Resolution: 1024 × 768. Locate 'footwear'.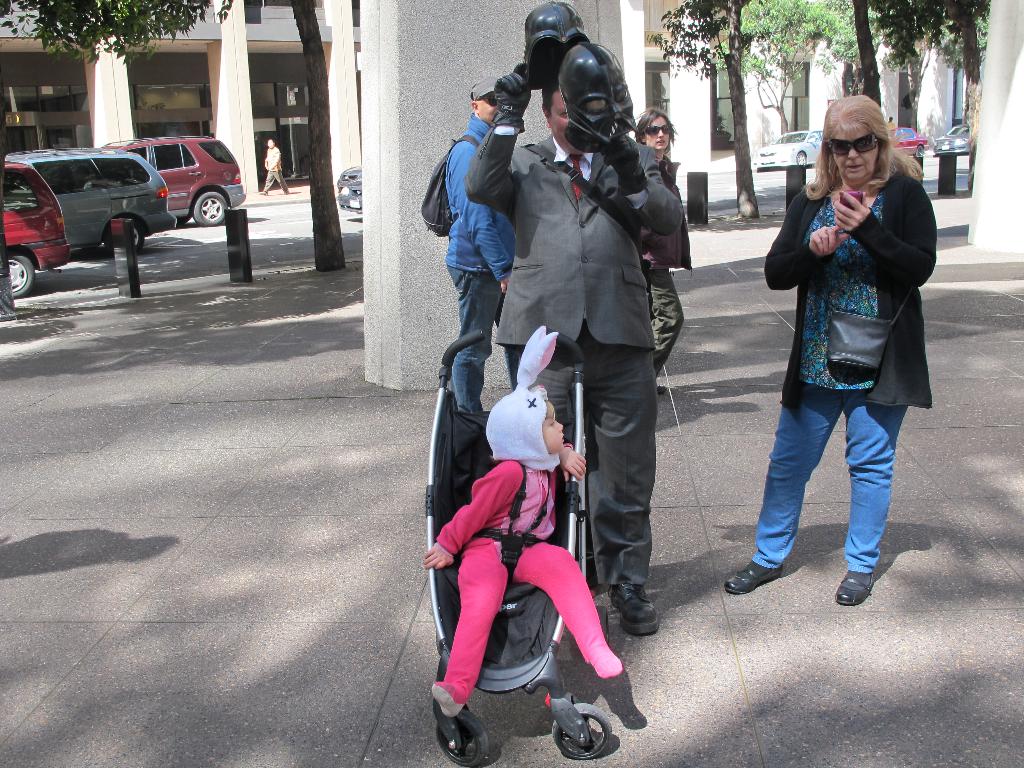
<bbox>255, 192, 268, 196</bbox>.
